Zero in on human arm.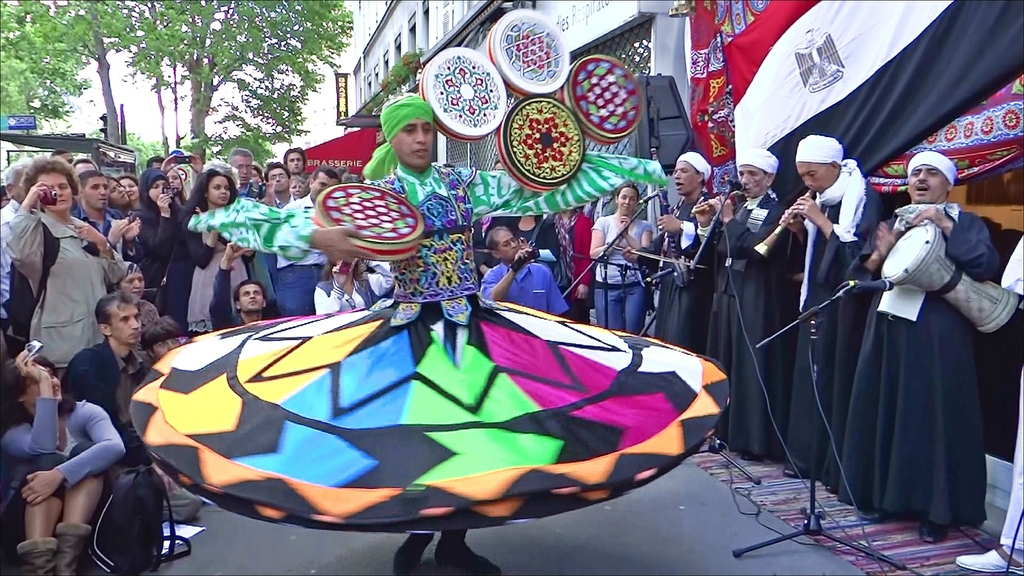
Zeroed in: (777, 186, 814, 254).
